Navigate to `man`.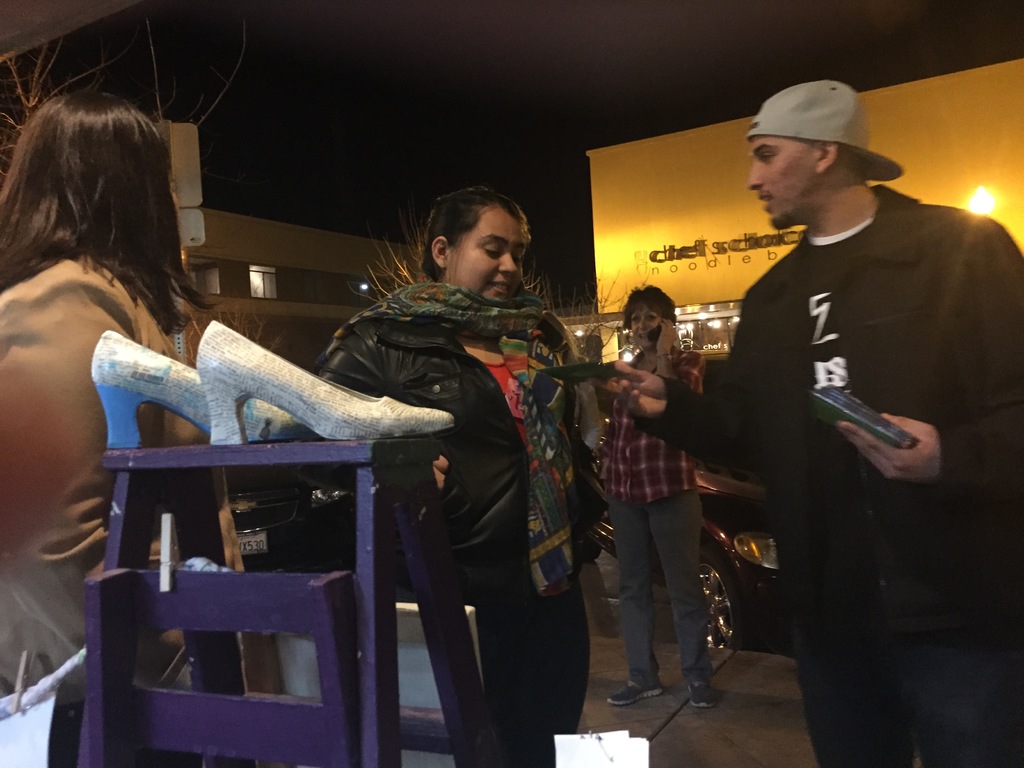
Navigation target: 604, 79, 1023, 767.
